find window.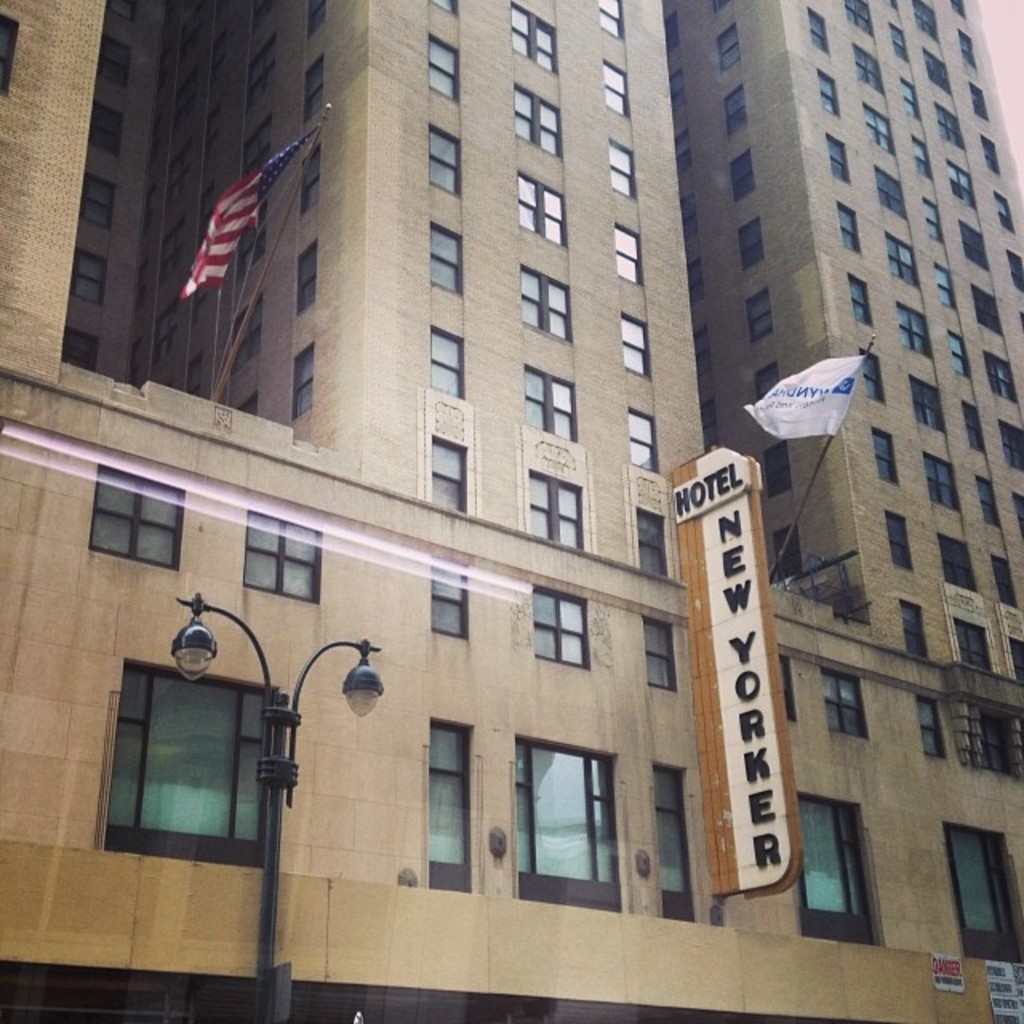
BBox(0, 14, 19, 93).
